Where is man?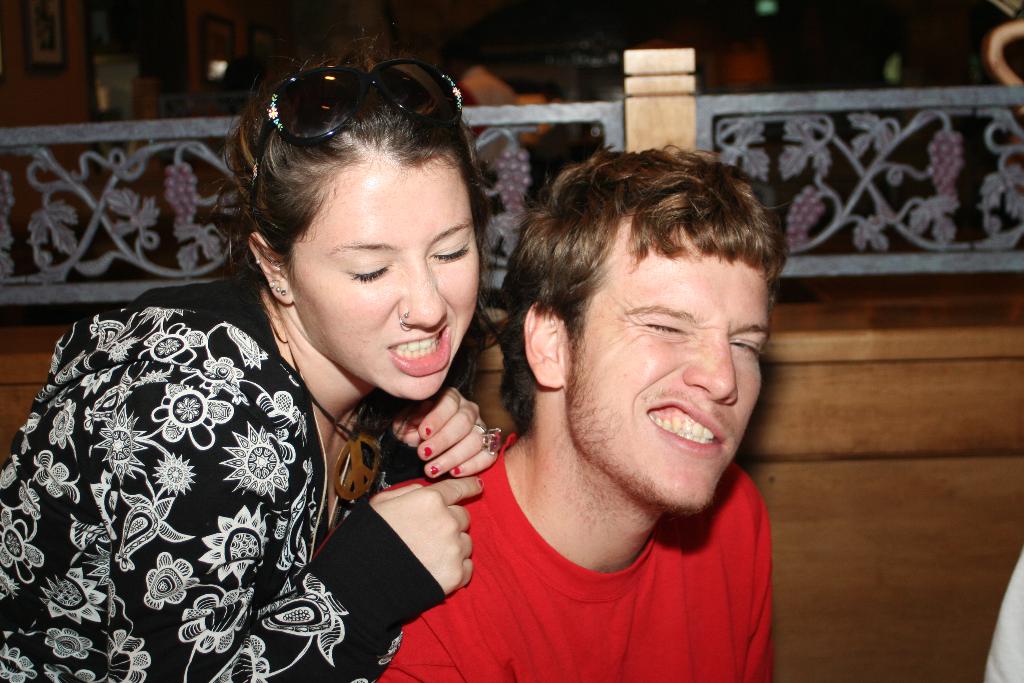
{"left": 510, "top": 83, "right": 584, "bottom": 207}.
